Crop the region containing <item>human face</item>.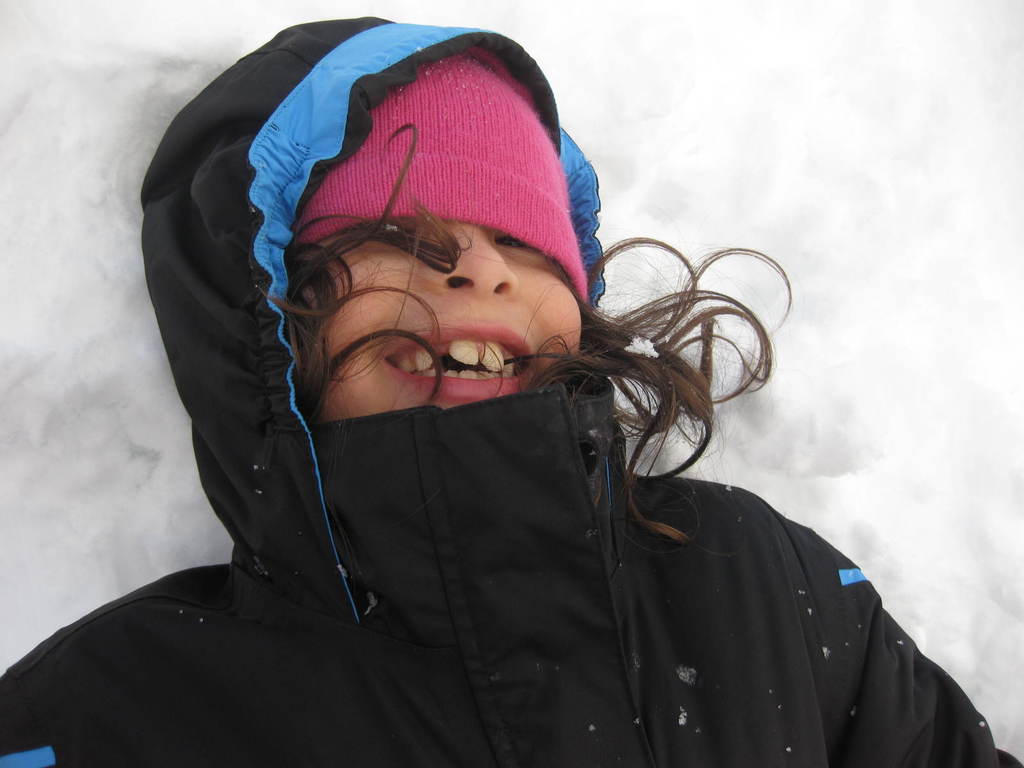
Crop region: x1=307 y1=221 x2=583 y2=418.
